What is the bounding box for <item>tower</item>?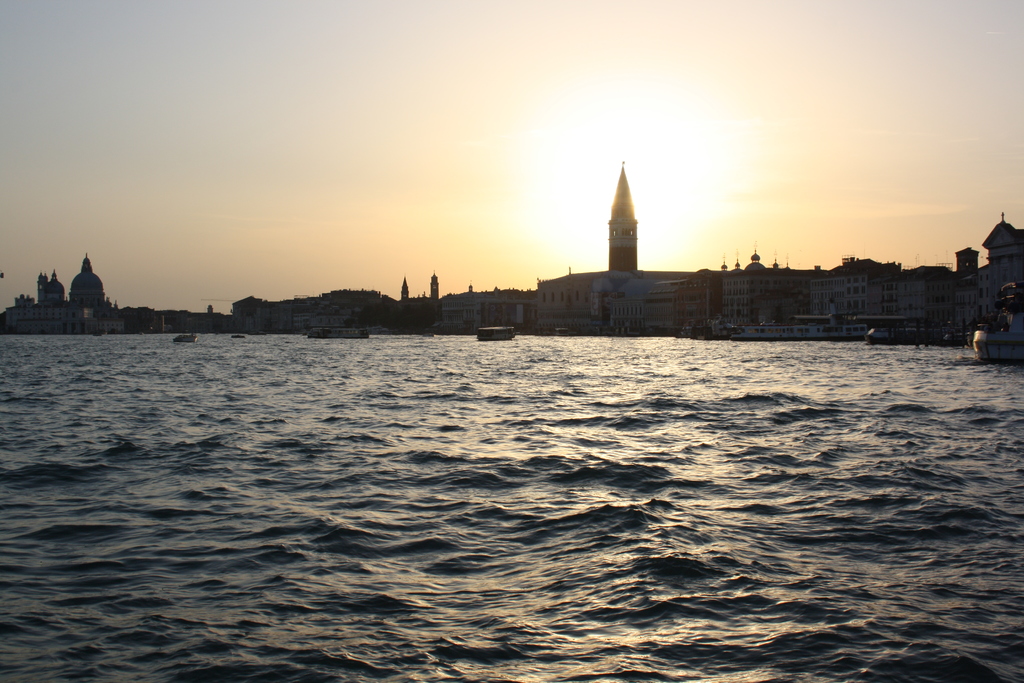
region(429, 270, 442, 304).
